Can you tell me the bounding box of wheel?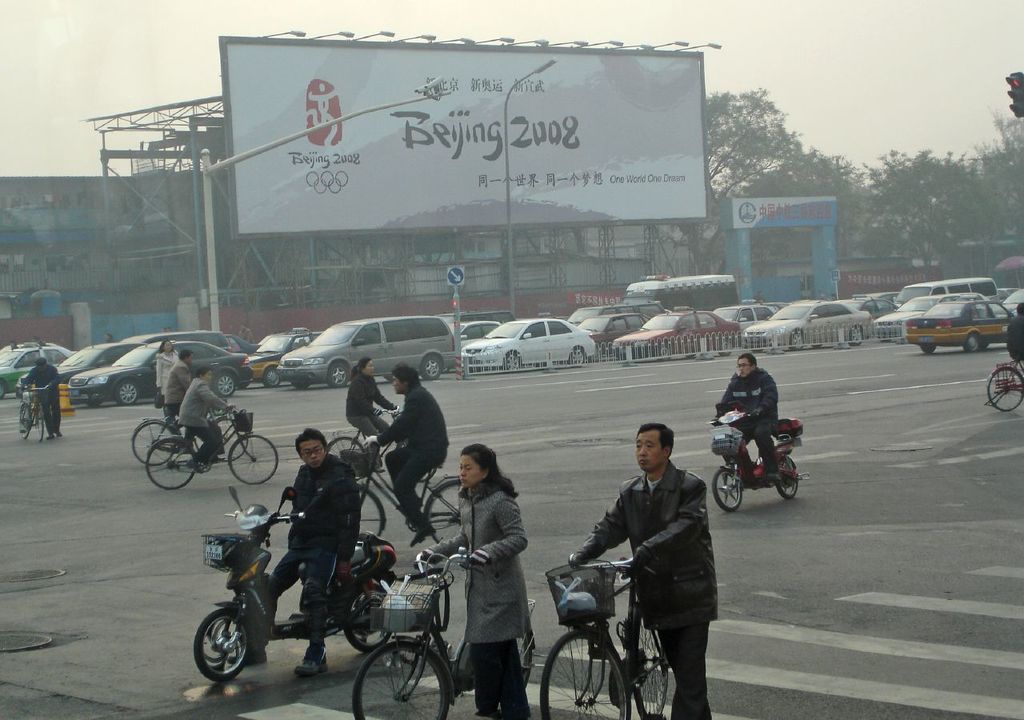
{"x1": 113, "y1": 381, "x2": 138, "y2": 407}.
